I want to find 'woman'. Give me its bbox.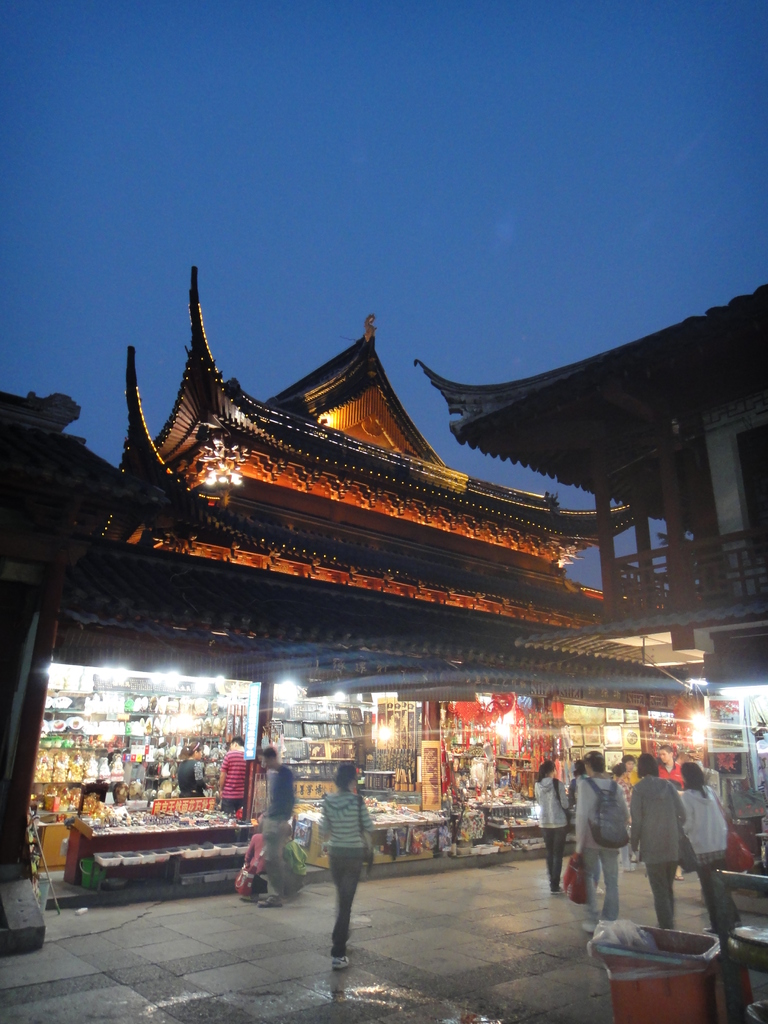
box(676, 762, 732, 932).
